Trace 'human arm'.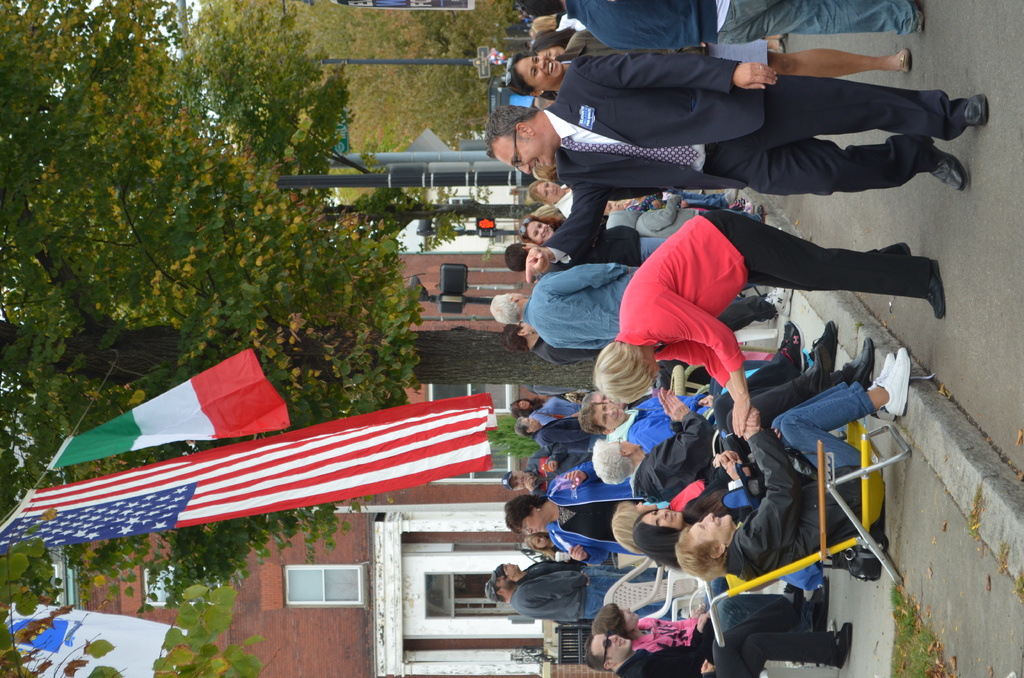
Traced to BBox(739, 404, 803, 550).
